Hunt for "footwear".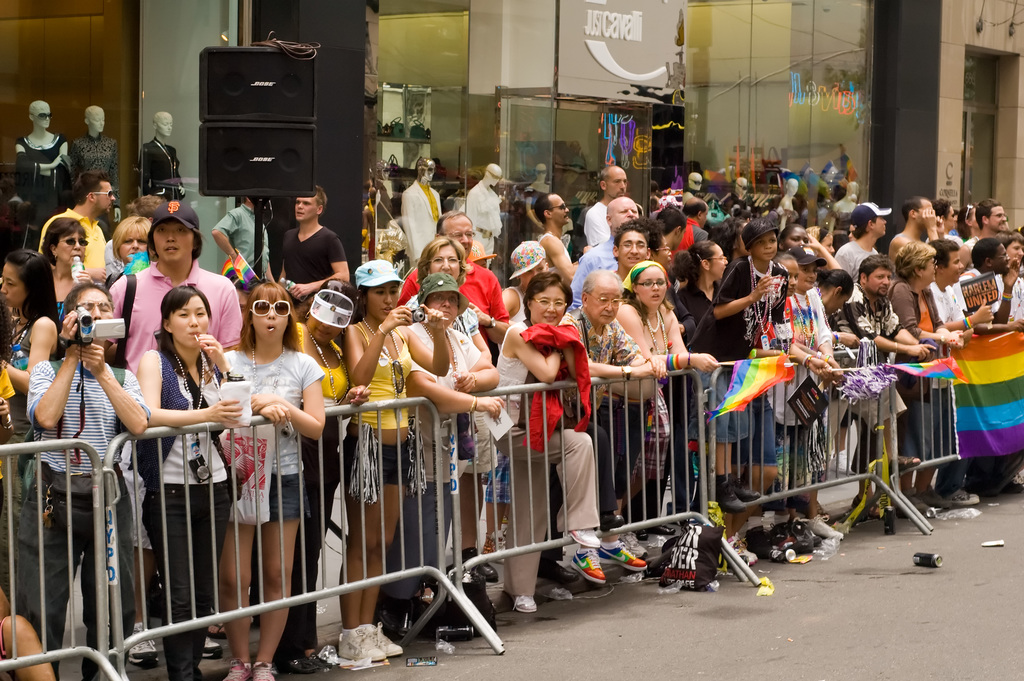
Hunted down at <box>128,625,158,664</box>.
